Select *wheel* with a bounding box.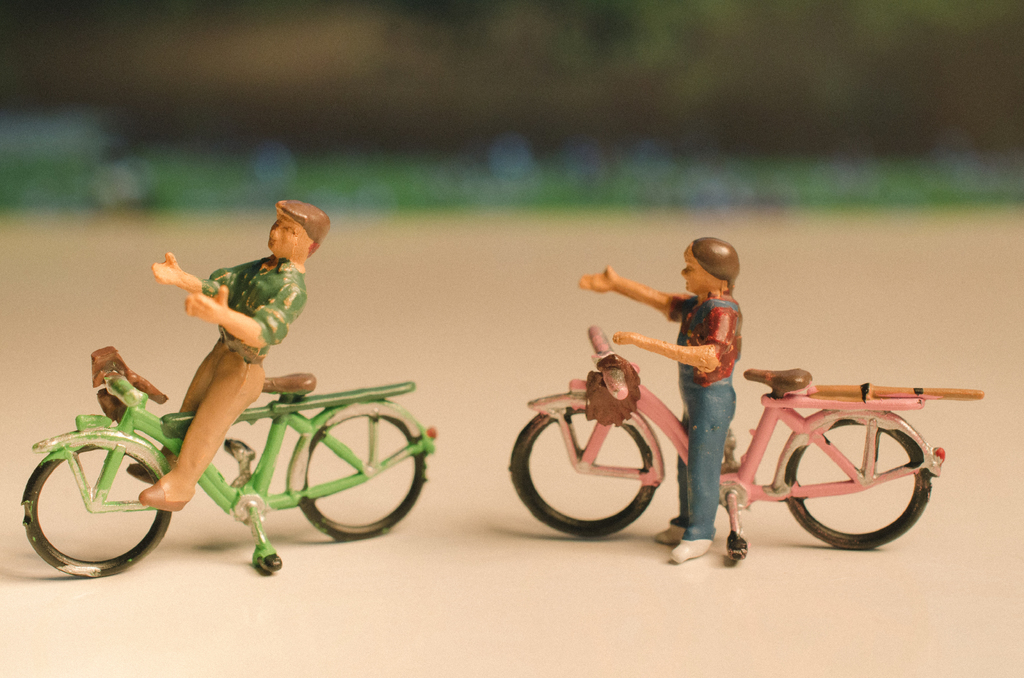
x1=300, y1=416, x2=428, y2=544.
